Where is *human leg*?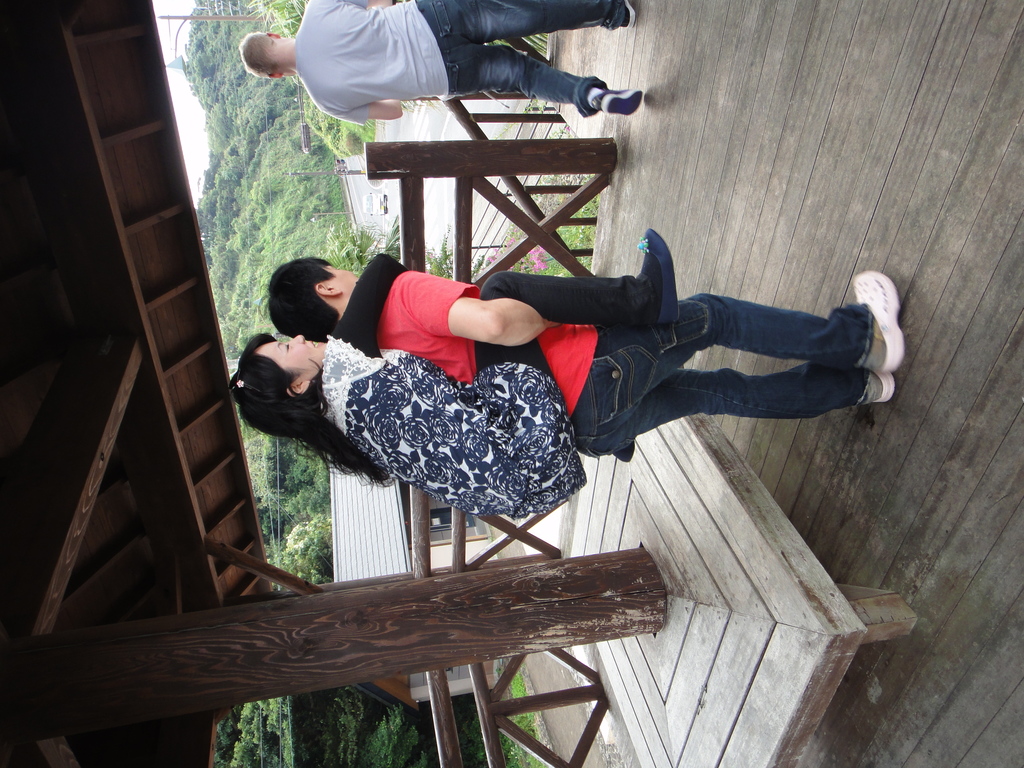
x1=577 y1=358 x2=894 y2=461.
